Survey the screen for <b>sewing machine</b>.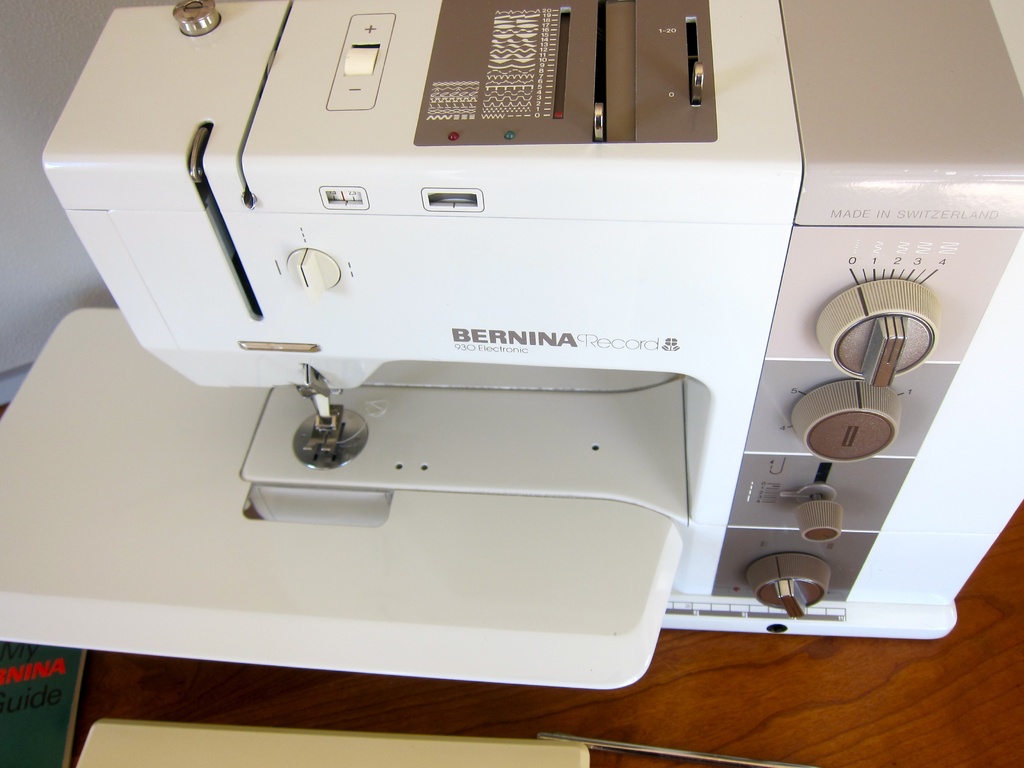
Survey found: (x1=0, y1=0, x2=1023, y2=694).
